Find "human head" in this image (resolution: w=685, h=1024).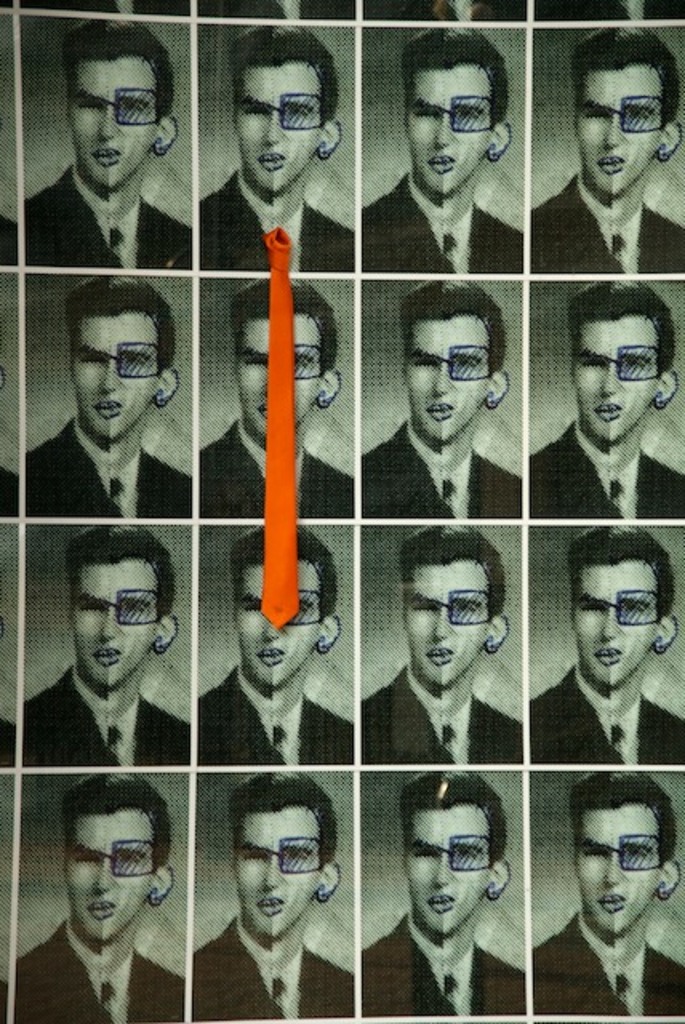
bbox=[563, 283, 677, 446].
